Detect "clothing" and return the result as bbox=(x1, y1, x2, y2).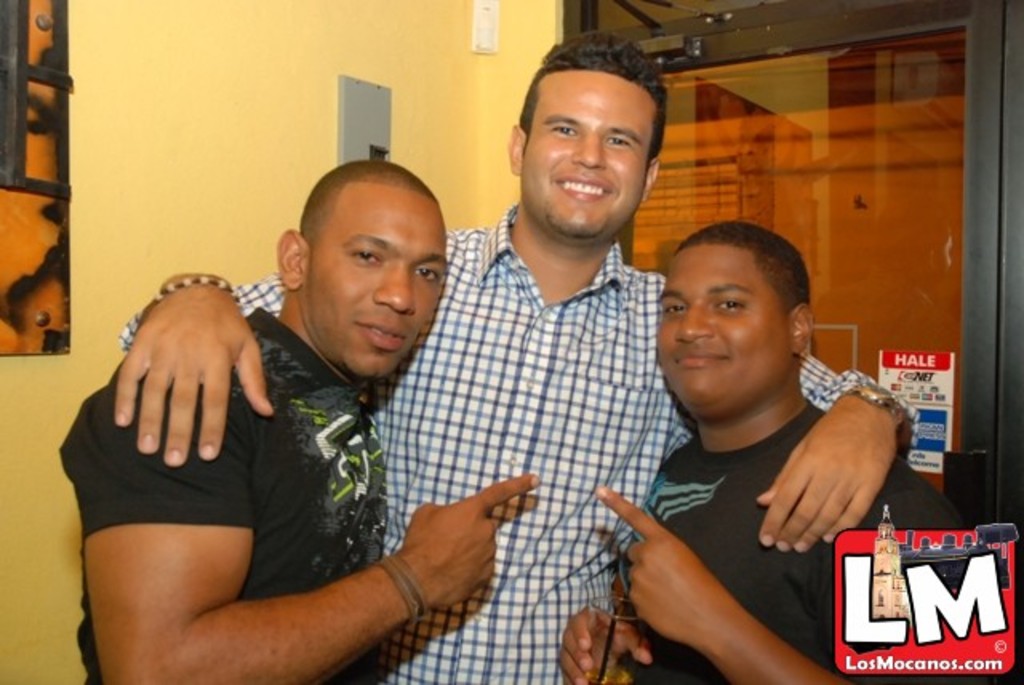
bbox=(58, 310, 387, 683).
